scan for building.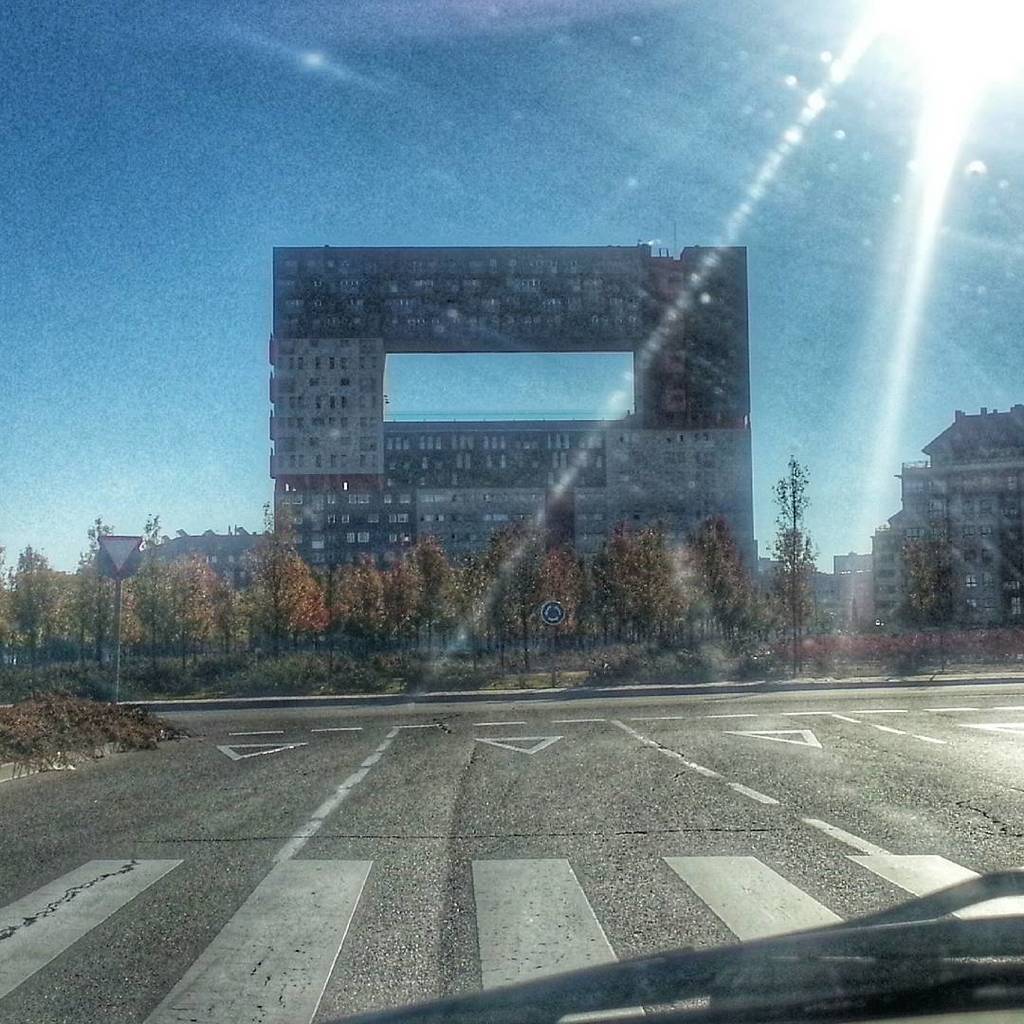
Scan result: [left=272, top=247, right=762, bottom=576].
